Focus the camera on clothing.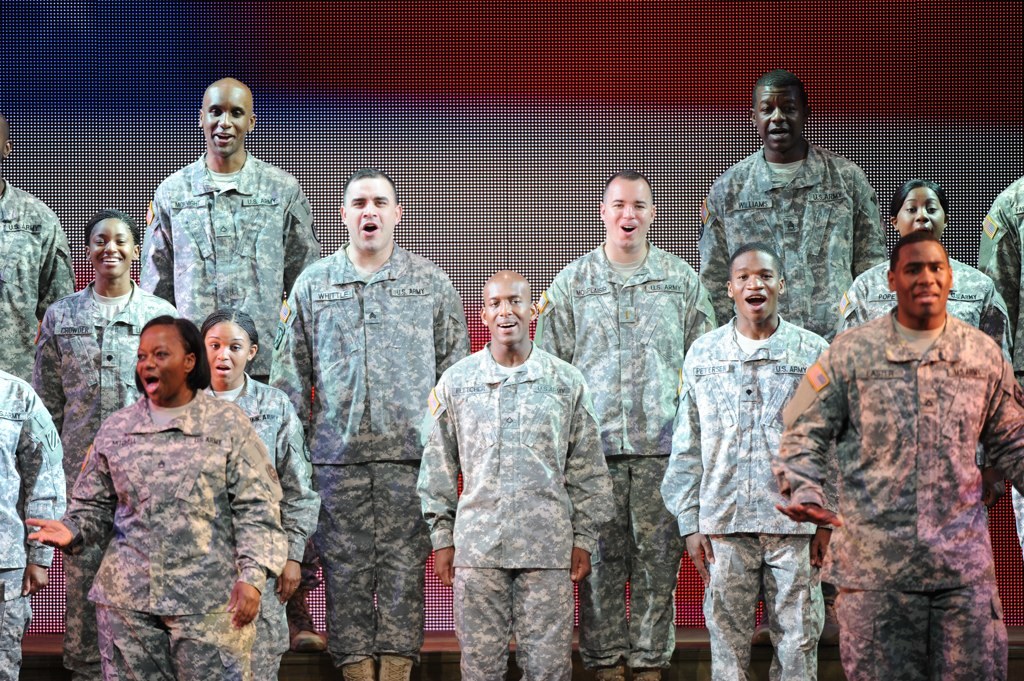
Focus region: x1=26, y1=283, x2=183, y2=680.
